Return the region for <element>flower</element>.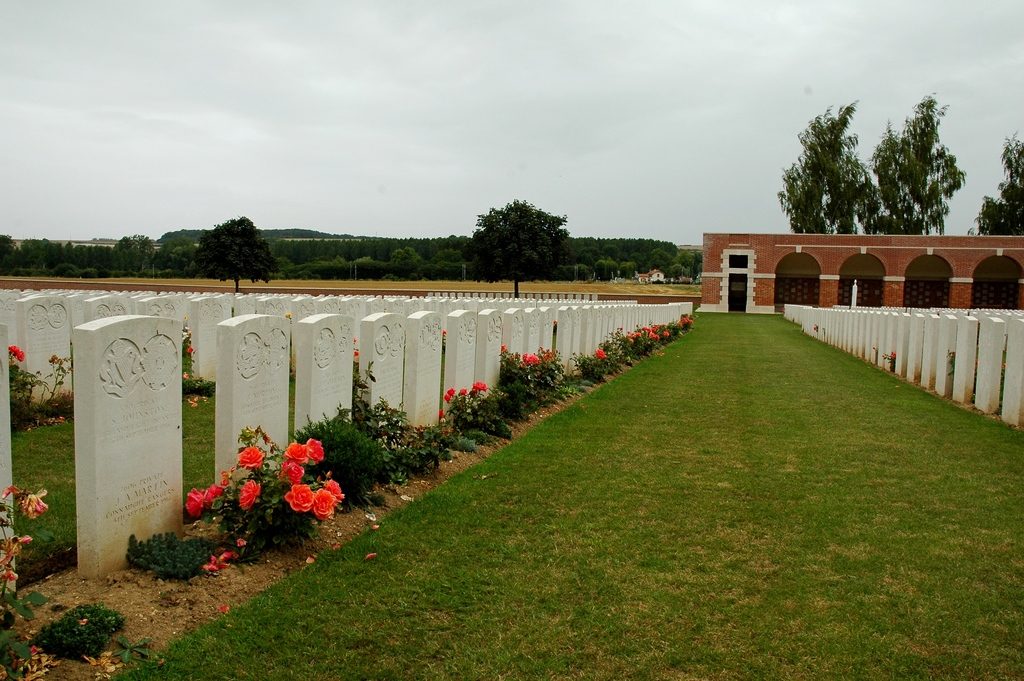
BBox(886, 352, 897, 361).
